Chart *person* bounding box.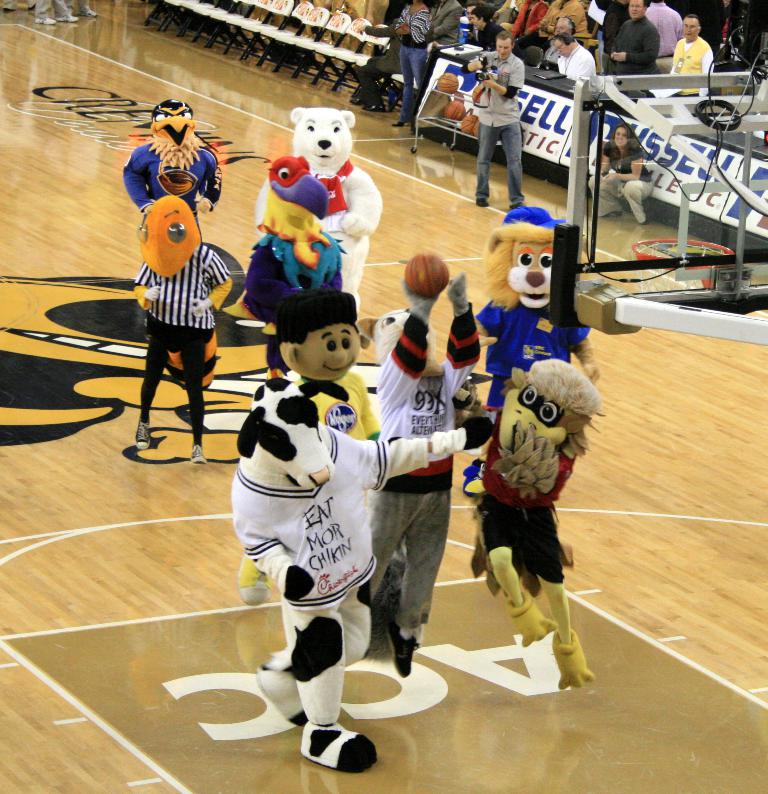
Charted: 472:31:528:211.
